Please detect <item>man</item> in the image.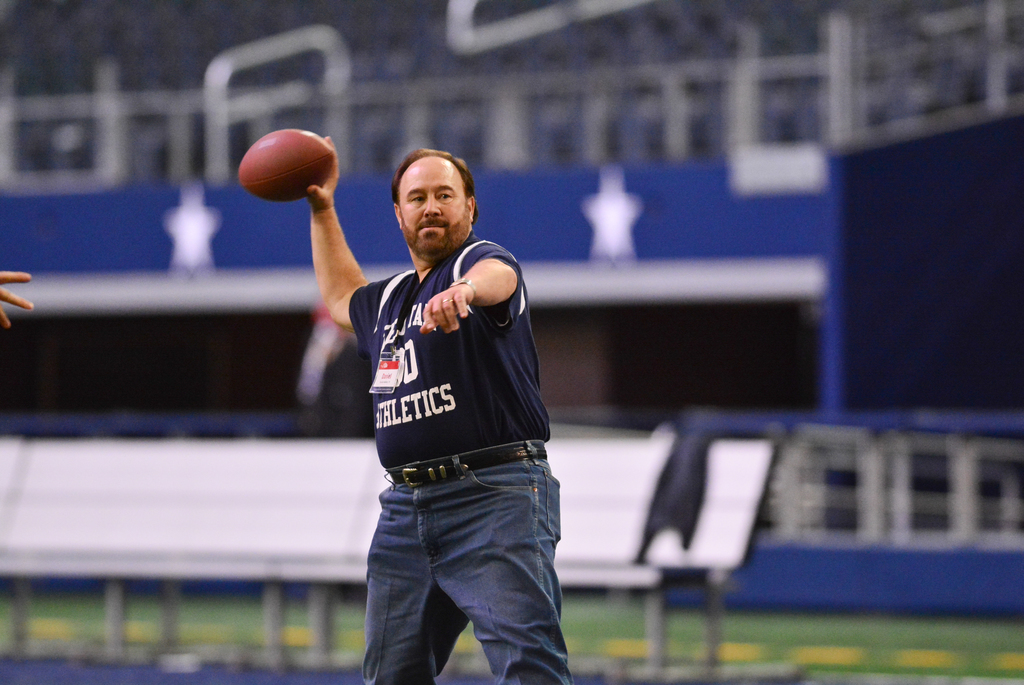
[x1=328, y1=152, x2=580, y2=676].
